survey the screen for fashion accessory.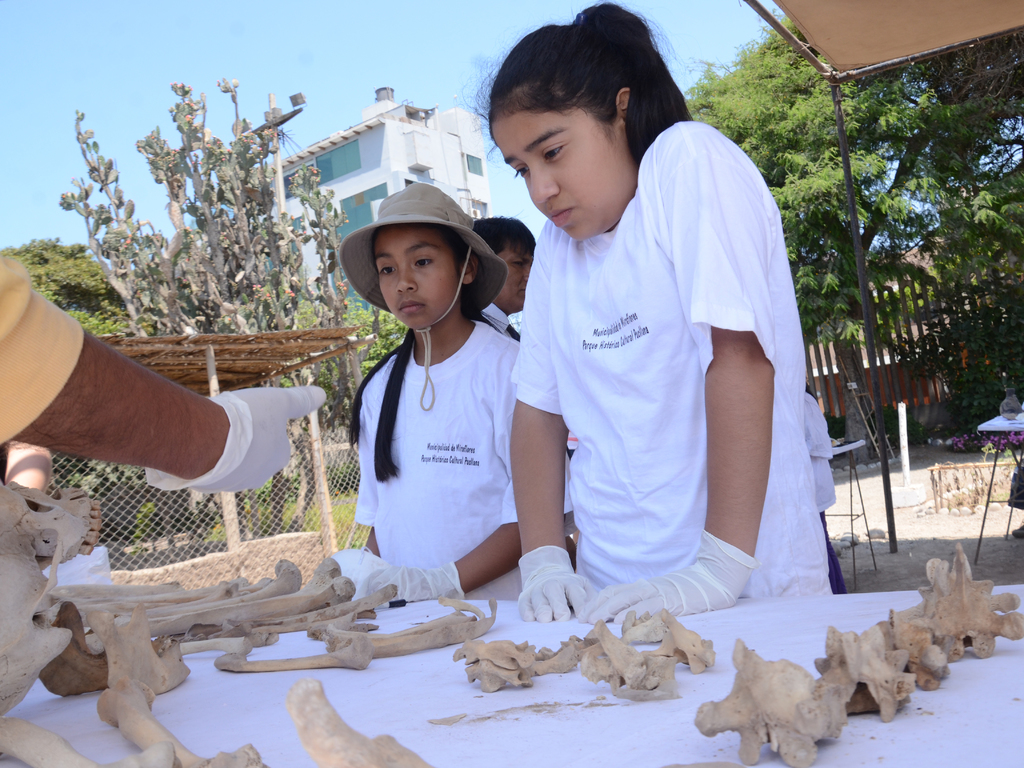
Survey found: locate(1012, 524, 1023, 543).
